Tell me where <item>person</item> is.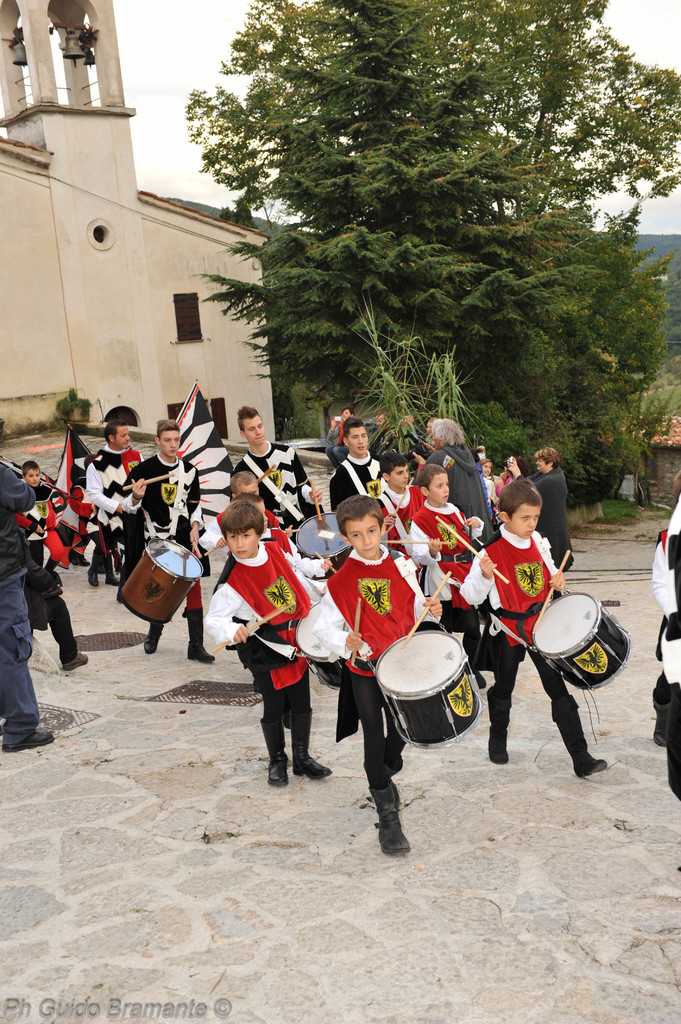
<item>person</item> is at l=203, t=504, r=339, b=784.
